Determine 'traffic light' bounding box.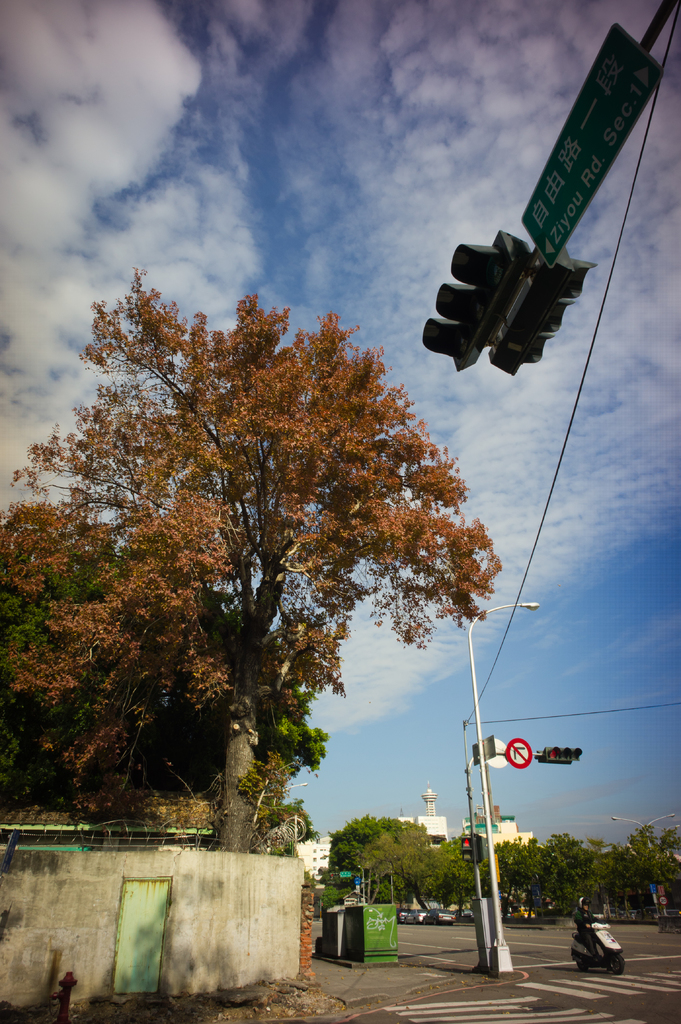
Determined: <region>330, 872, 340, 876</region>.
